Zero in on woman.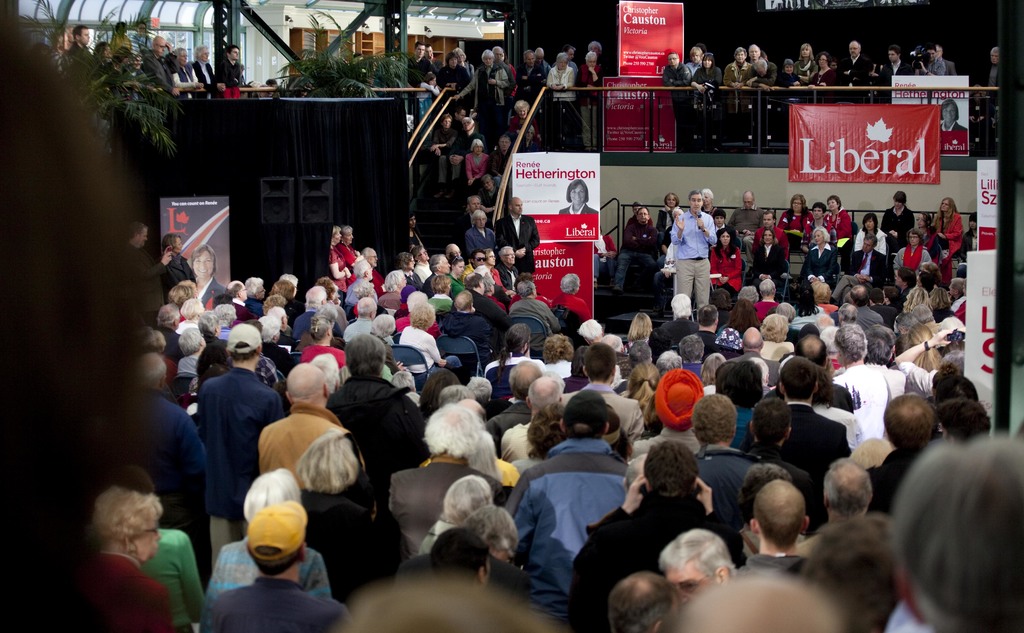
Zeroed in: x1=708, y1=231, x2=741, y2=297.
